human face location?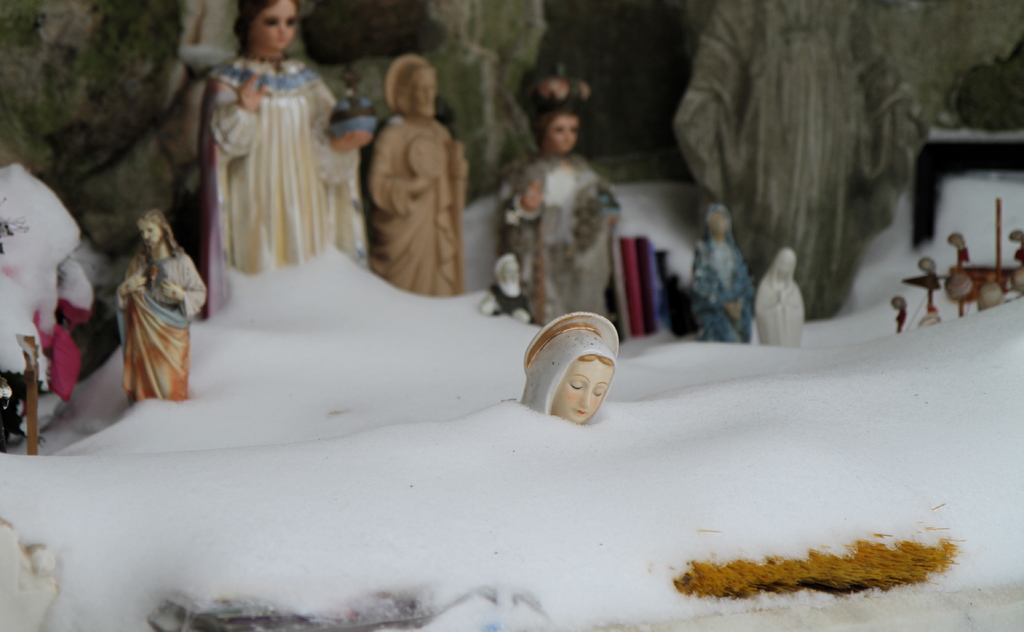
<box>413,72,438,118</box>
